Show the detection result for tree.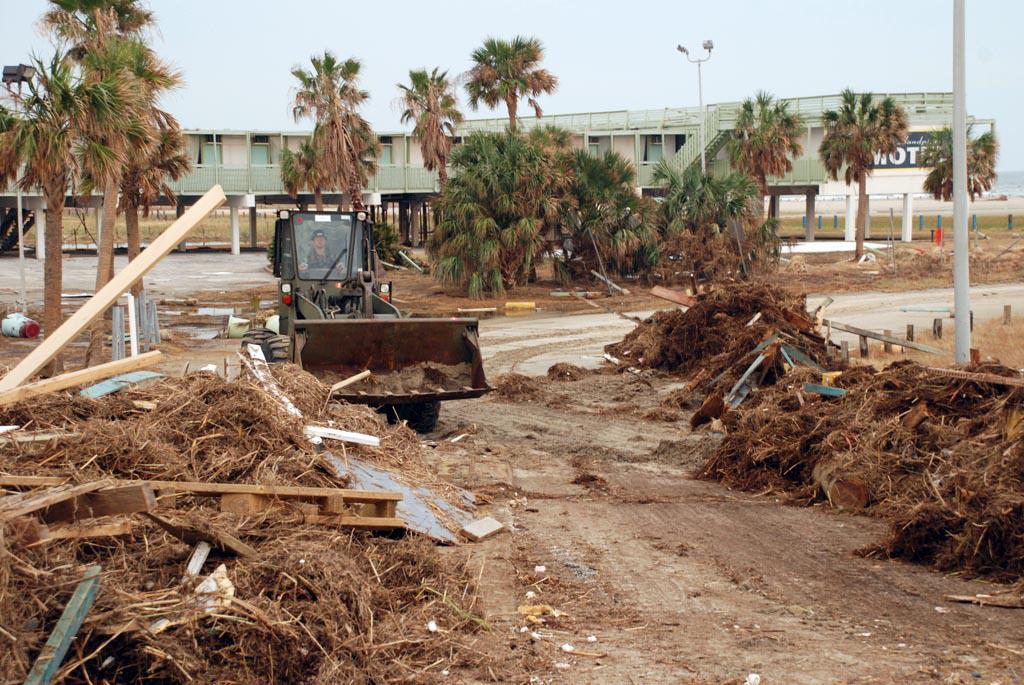
l=726, t=84, r=802, b=240.
